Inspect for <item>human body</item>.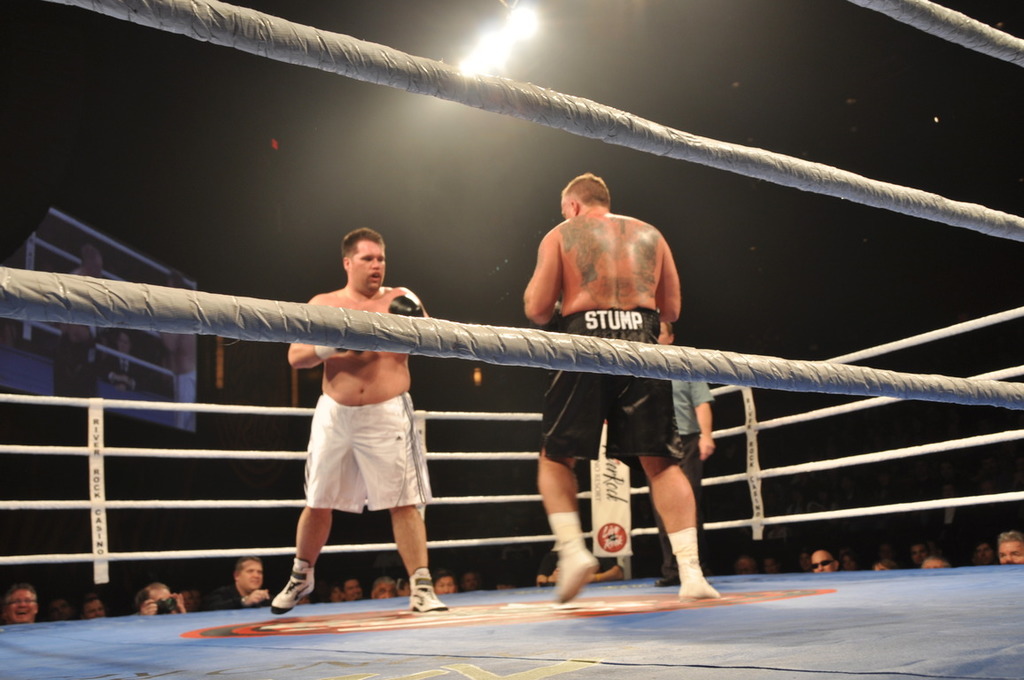
Inspection: <bbox>529, 174, 715, 599</bbox>.
